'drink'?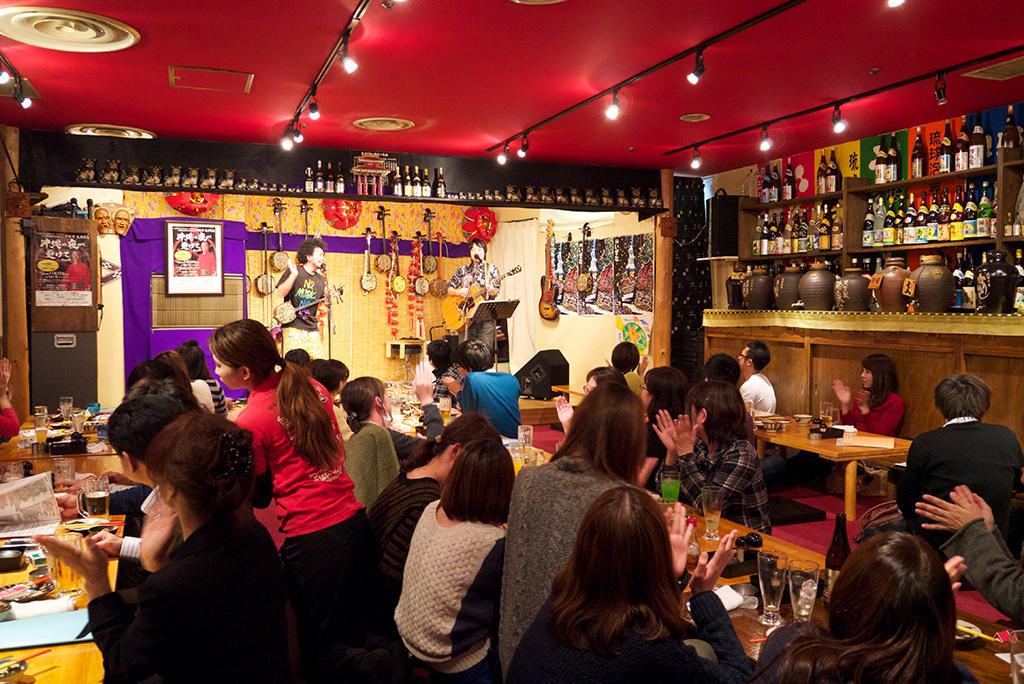
box(440, 408, 450, 420)
